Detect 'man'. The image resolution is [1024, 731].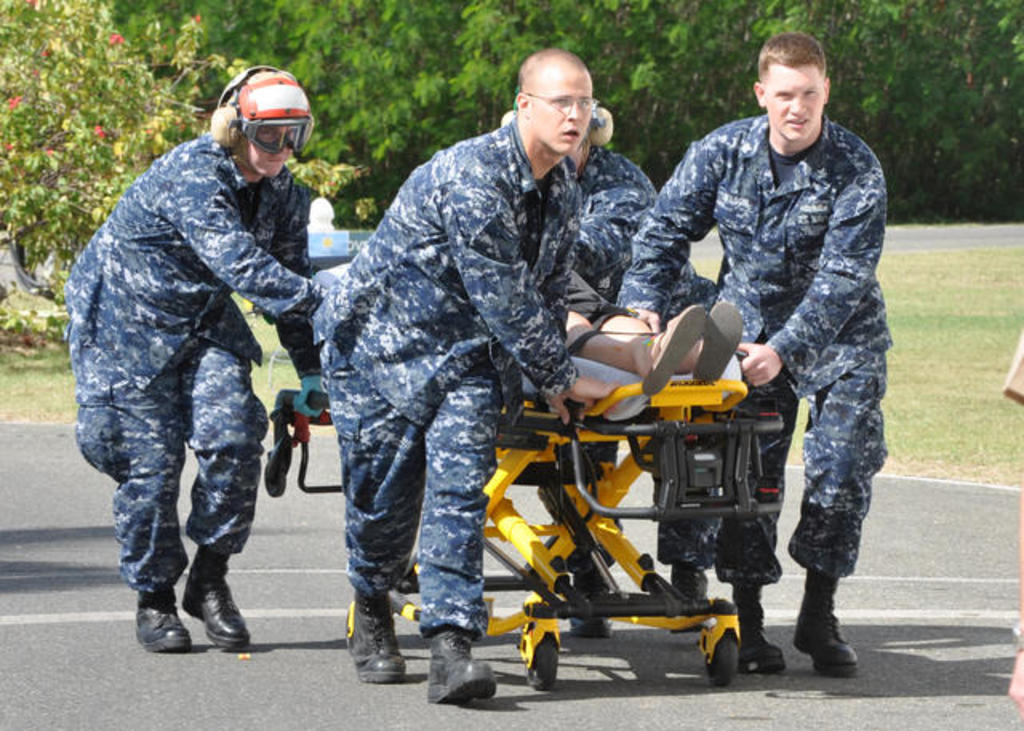
[626, 29, 891, 678].
